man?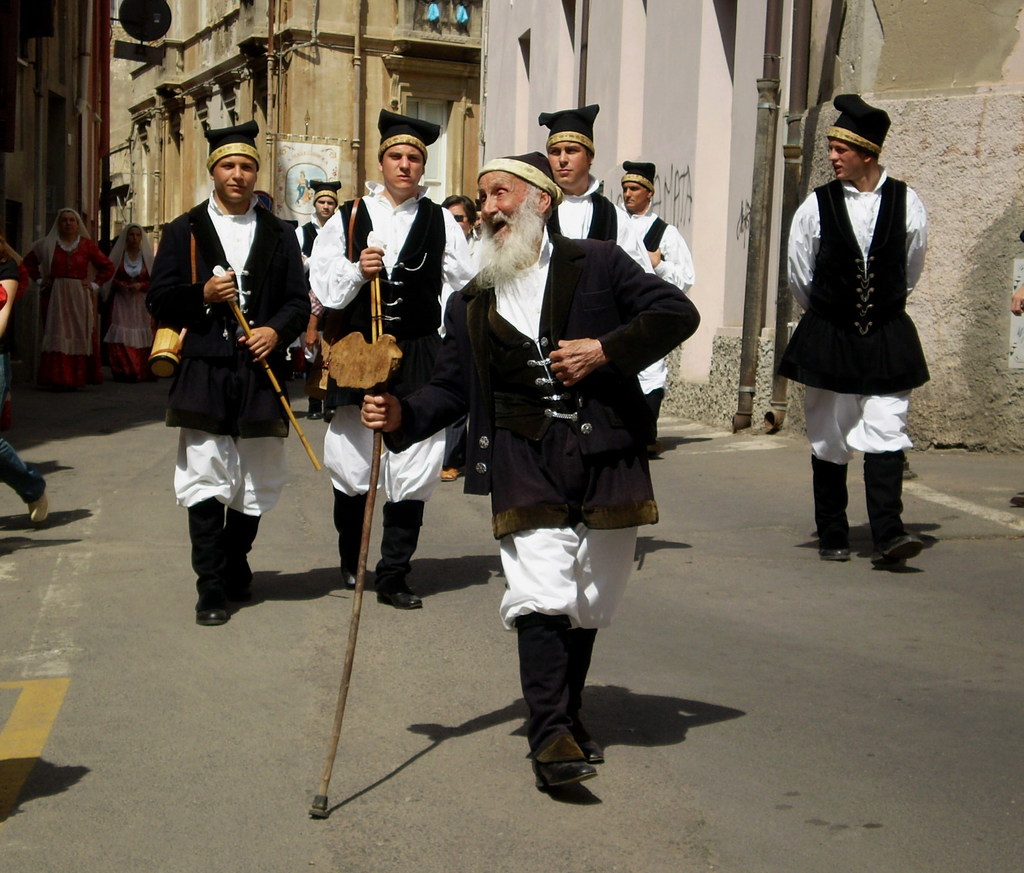
x1=534 y1=106 x2=653 y2=260
